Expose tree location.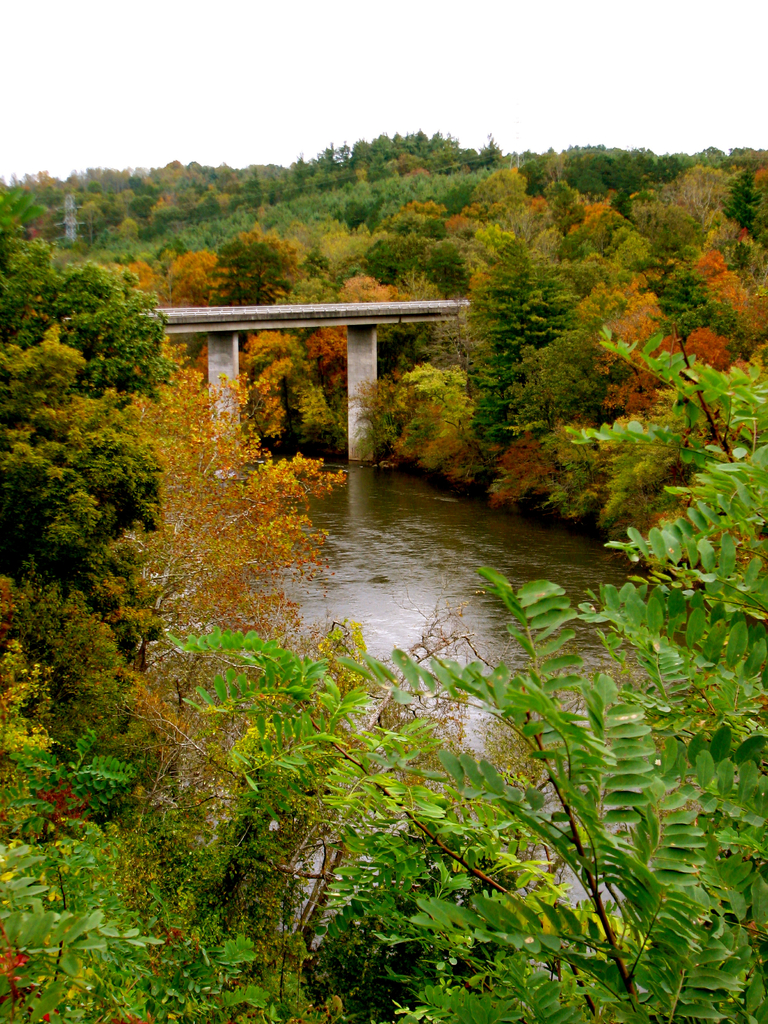
Exposed at region(0, 309, 755, 995).
